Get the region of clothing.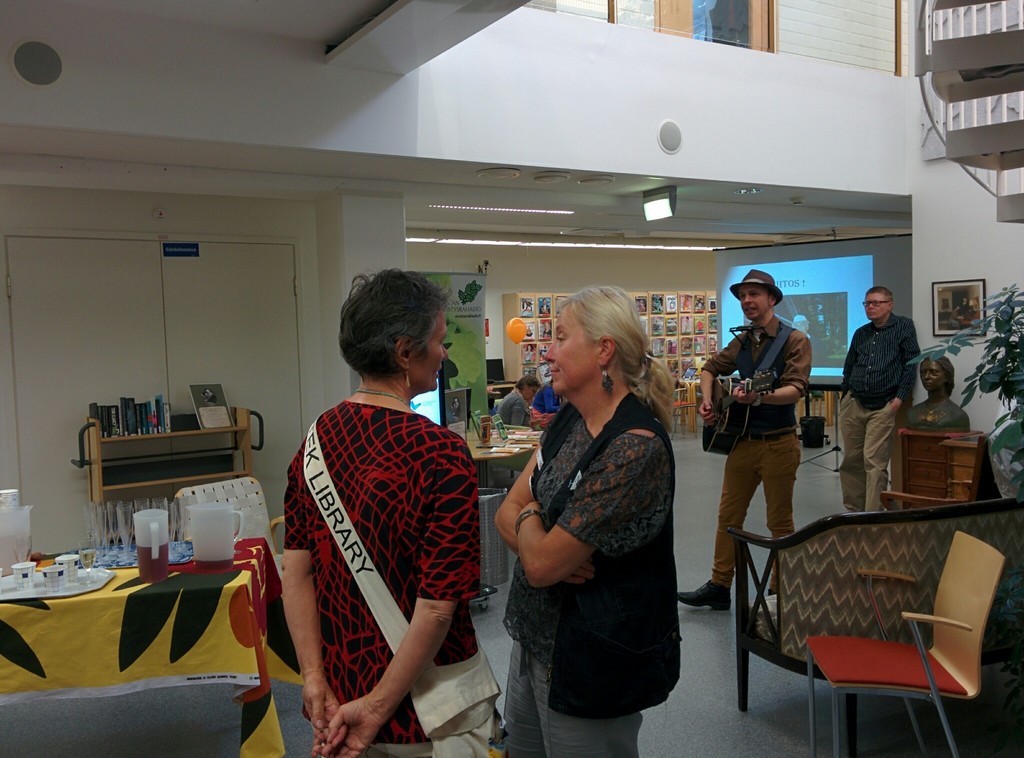
left=499, top=399, right=688, bottom=757.
